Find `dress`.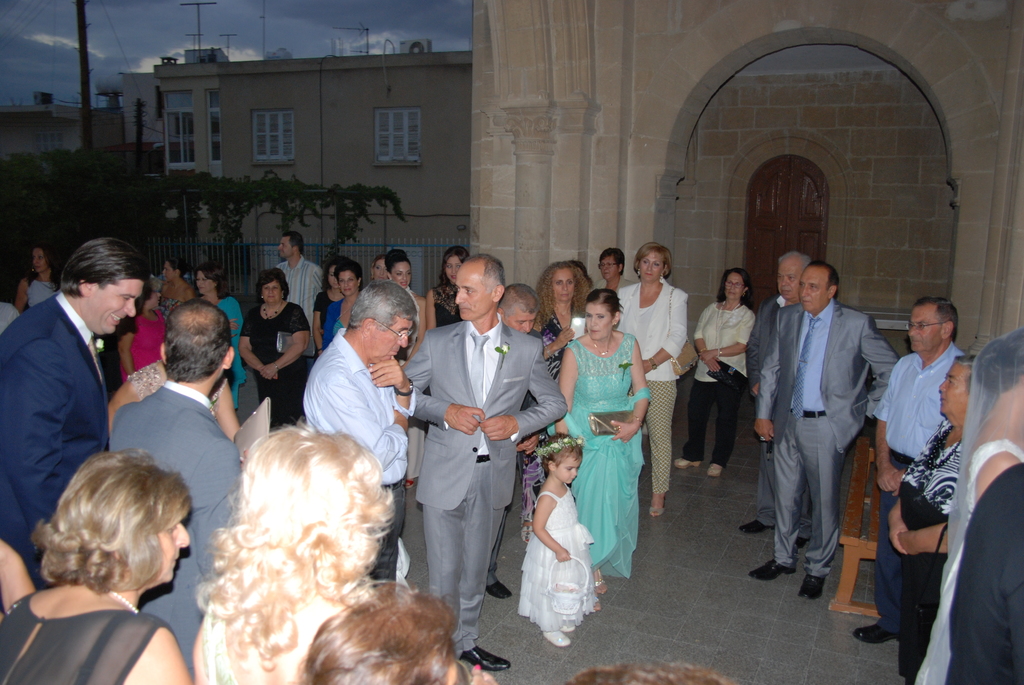
(567, 328, 655, 579).
